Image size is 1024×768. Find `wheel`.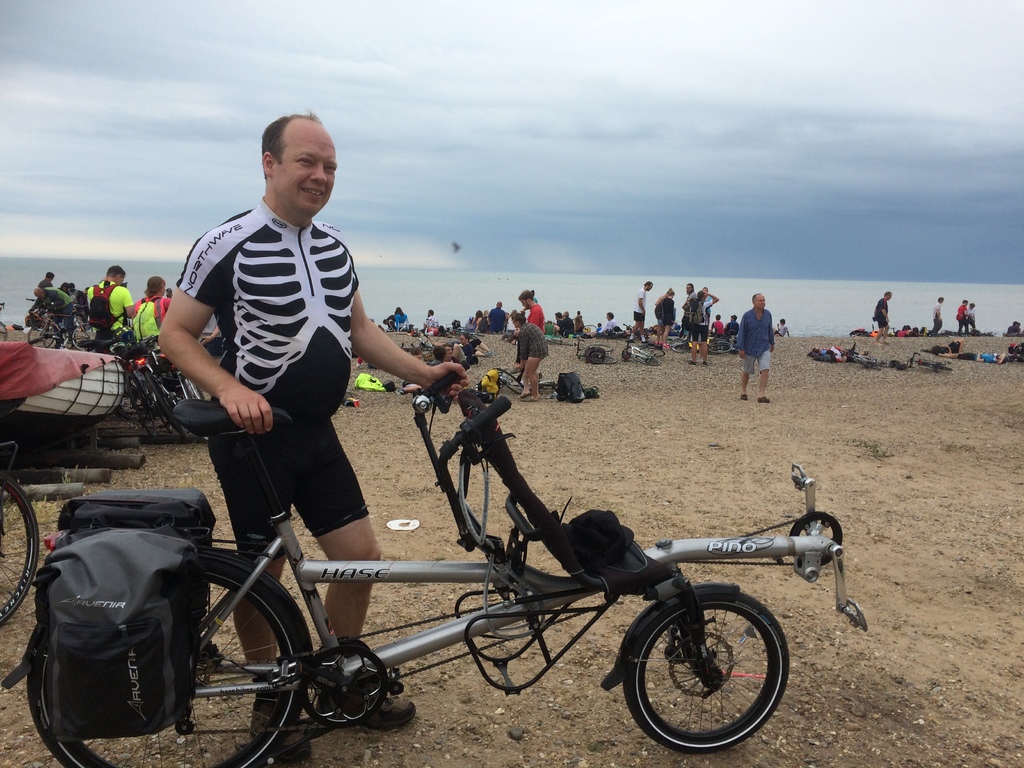
left=928, top=360, right=950, bottom=372.
